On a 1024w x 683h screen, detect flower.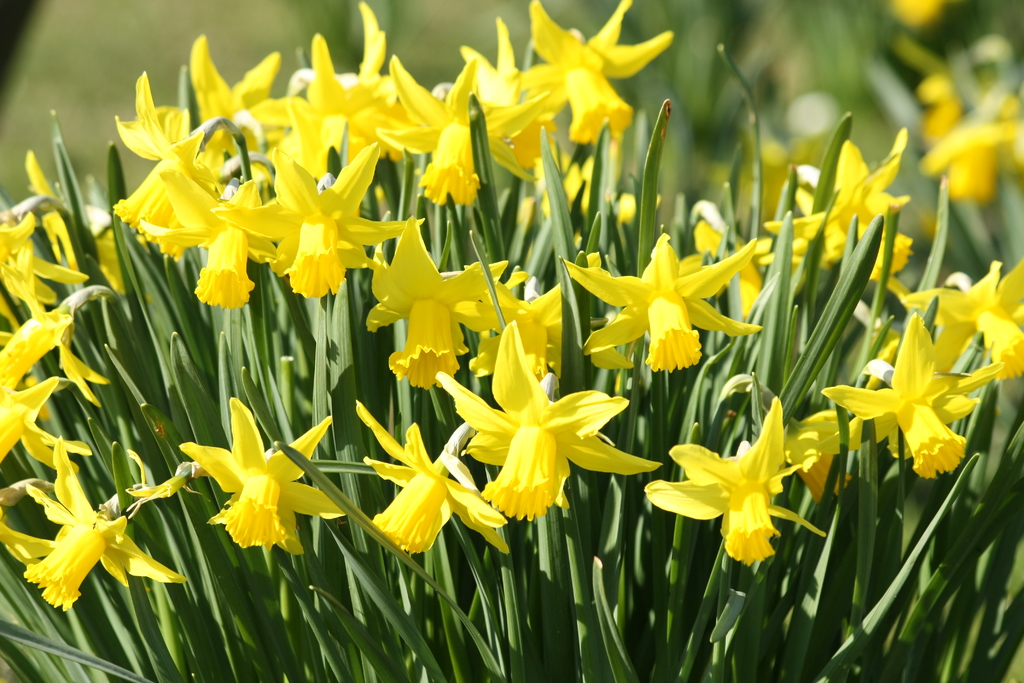
region(360, 213, 508, 381).
